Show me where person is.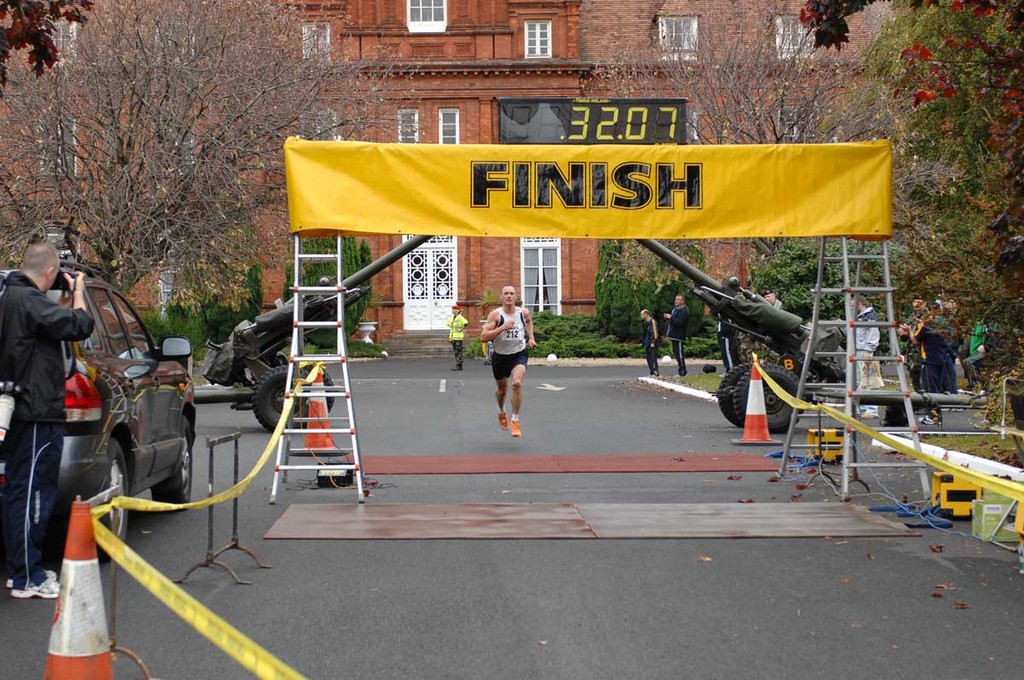
person is at region(484, 294, 532, 437).
